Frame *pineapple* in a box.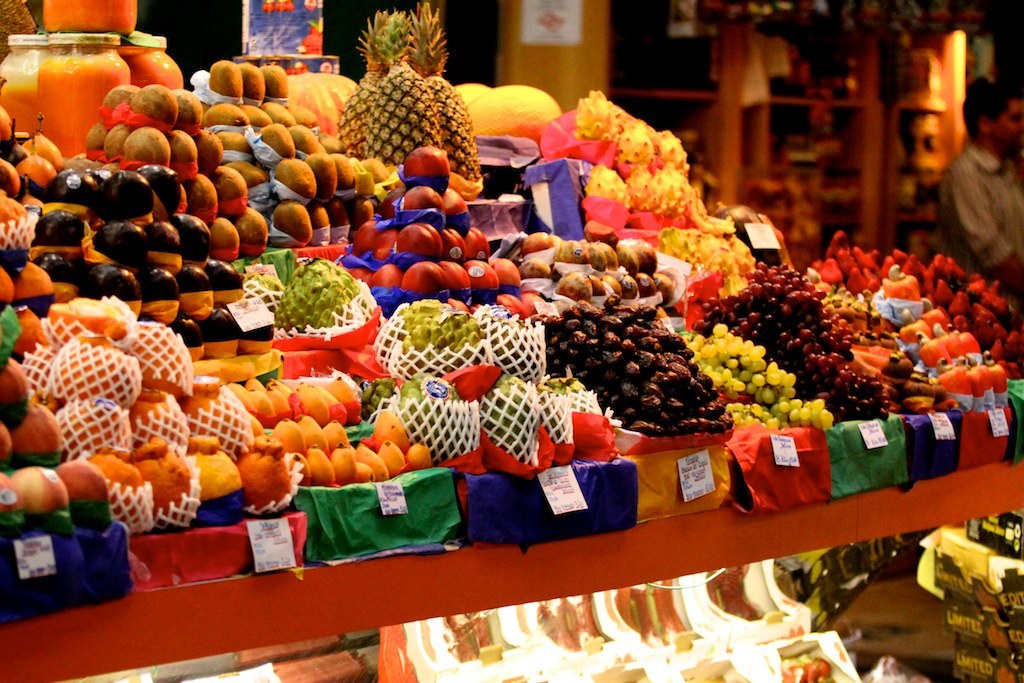
region(405, 0, 481, 176).
